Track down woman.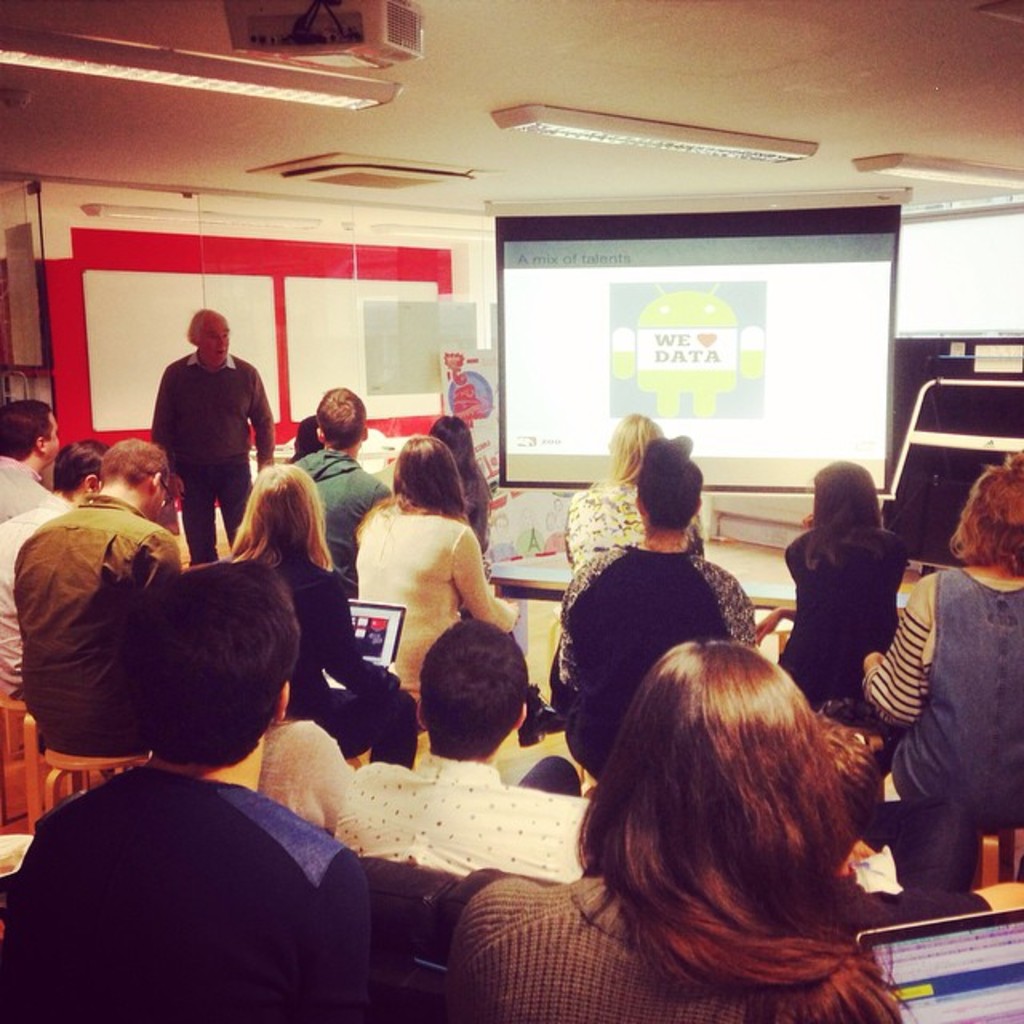
Tracked to BBox(221, 469, 410, 773).
